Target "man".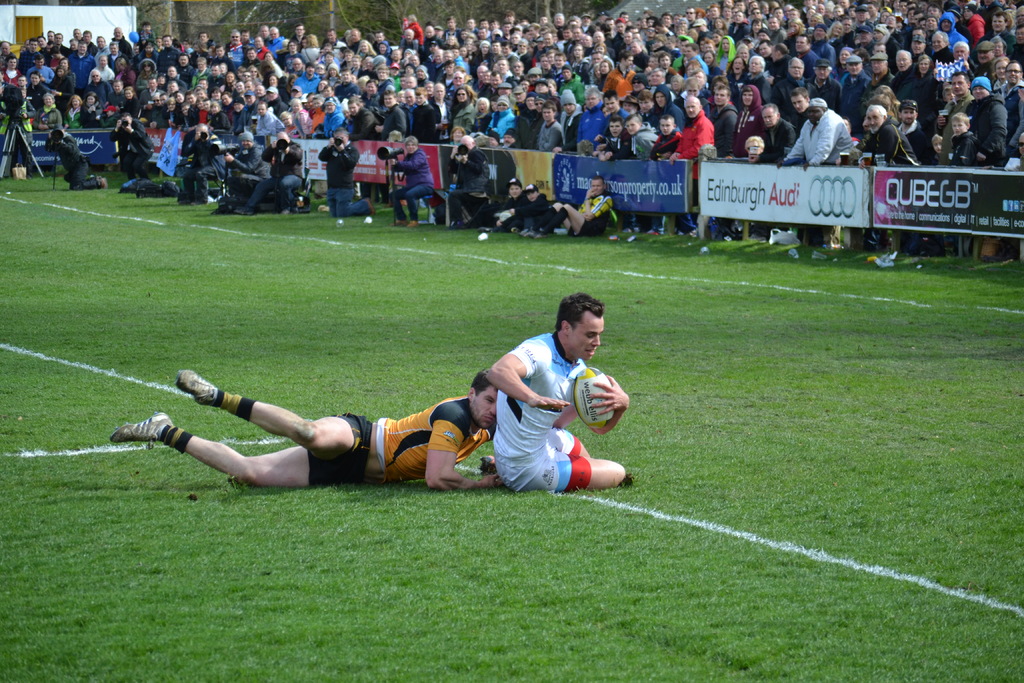
Target region: left=989, top=60, right=1023, bottom=158.
